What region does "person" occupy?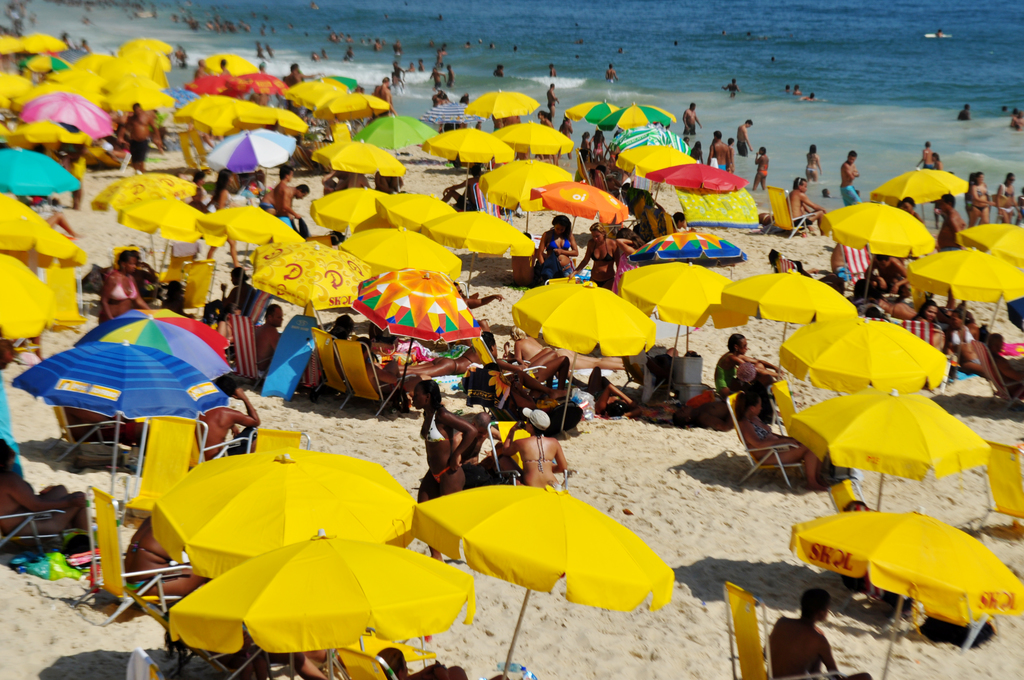
446 66 452 88.
